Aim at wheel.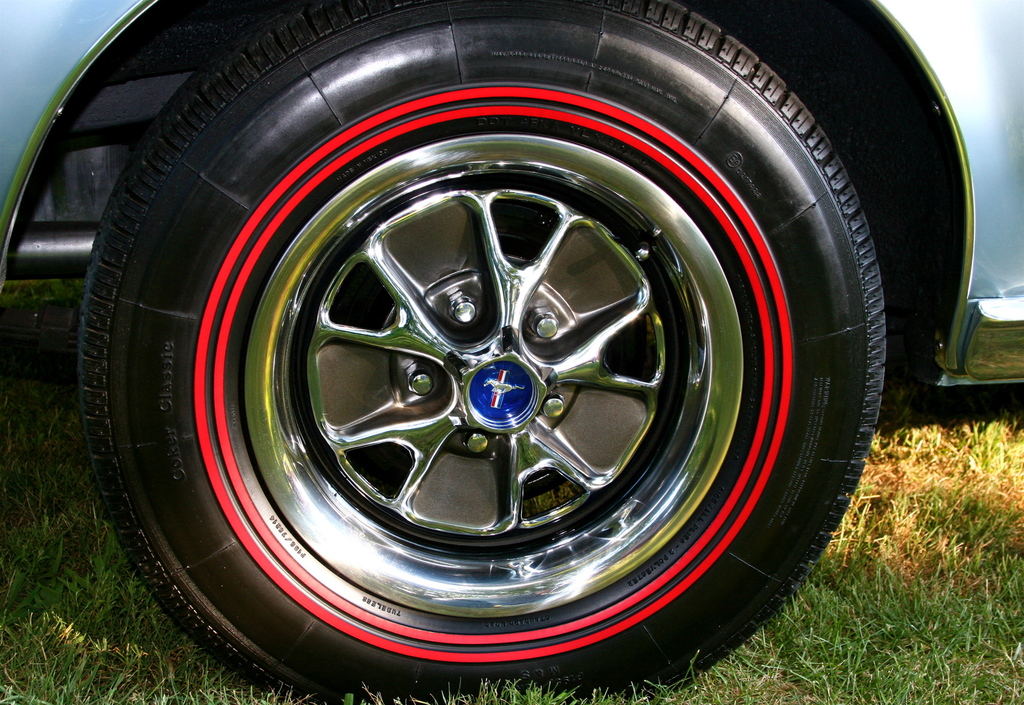
Aimed at detection(77, 0, 888, 704).
